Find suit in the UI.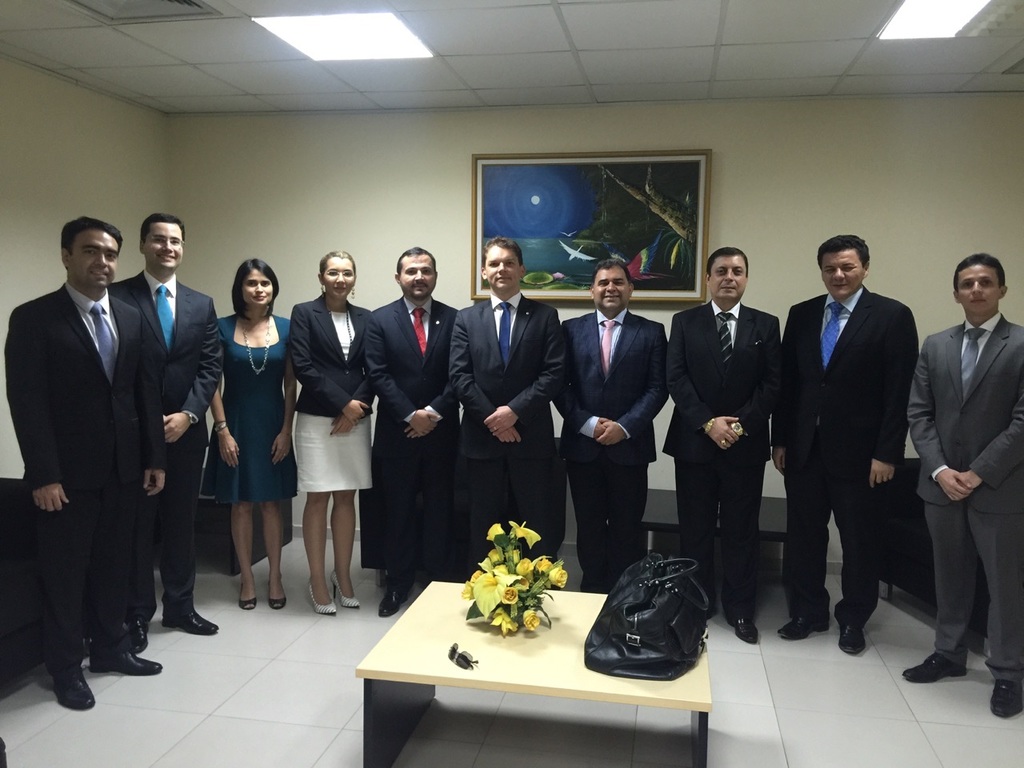
UI element at 363 294 469 584.
